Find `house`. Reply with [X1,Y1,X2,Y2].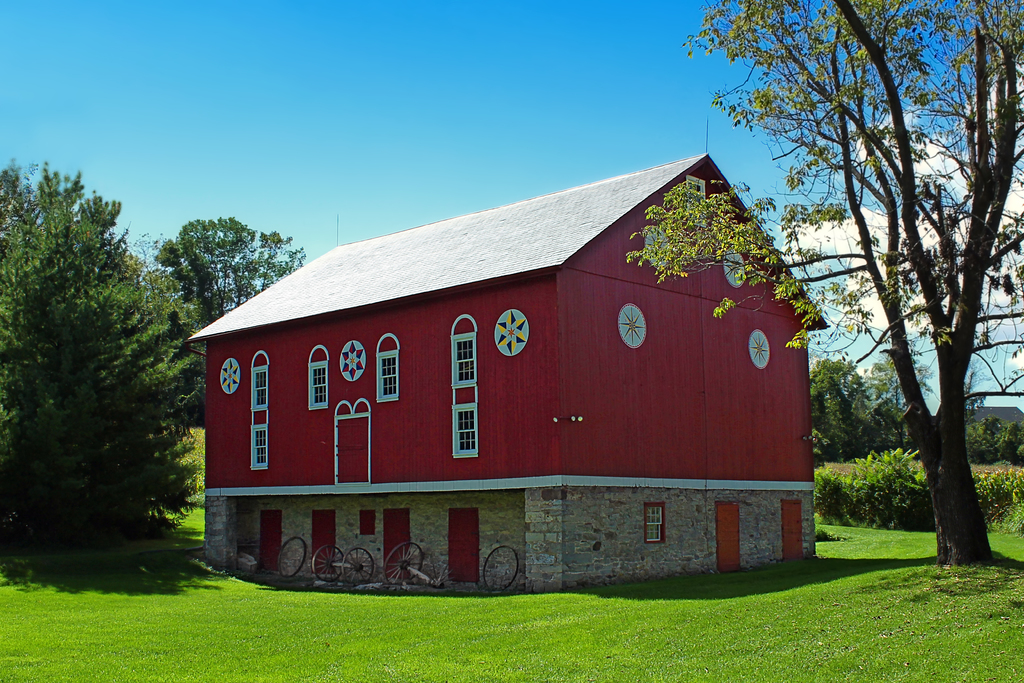
[210,131,808,588].
